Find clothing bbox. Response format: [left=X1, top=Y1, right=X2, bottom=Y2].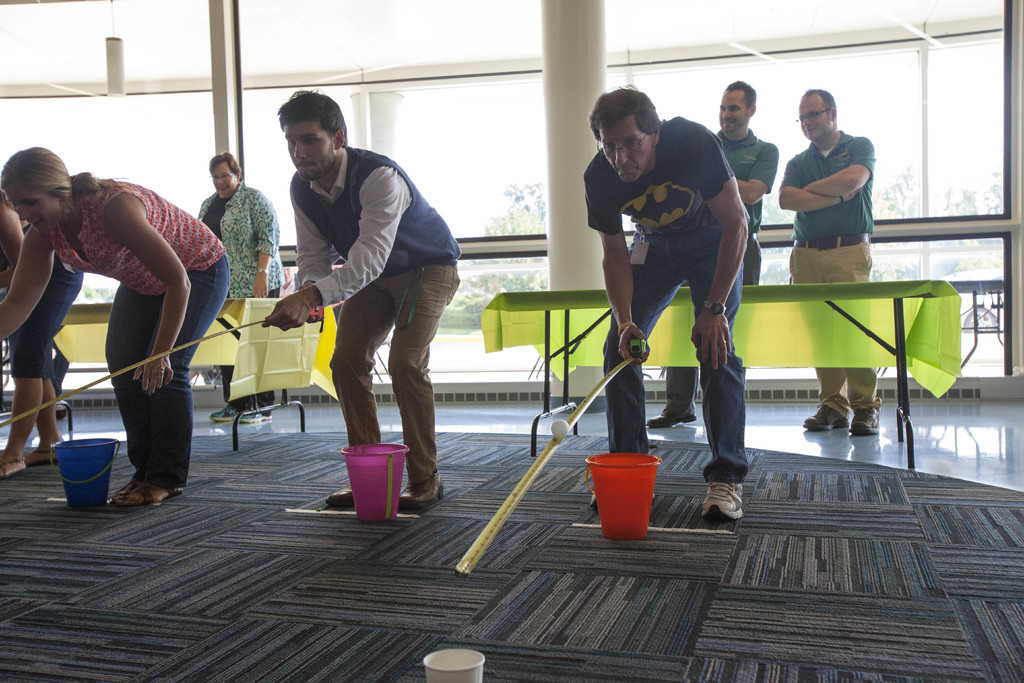
[left=783, top=129, right=888, bottom=409].
